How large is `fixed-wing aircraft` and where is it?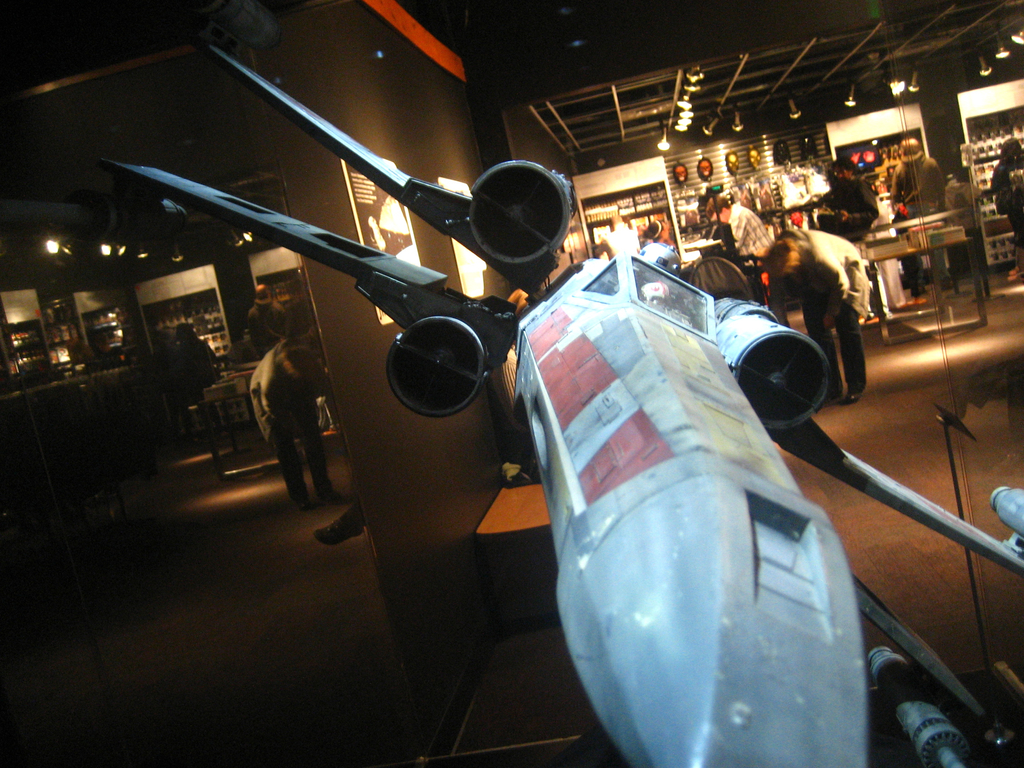
Bounding box: 108 43 1023 767.
